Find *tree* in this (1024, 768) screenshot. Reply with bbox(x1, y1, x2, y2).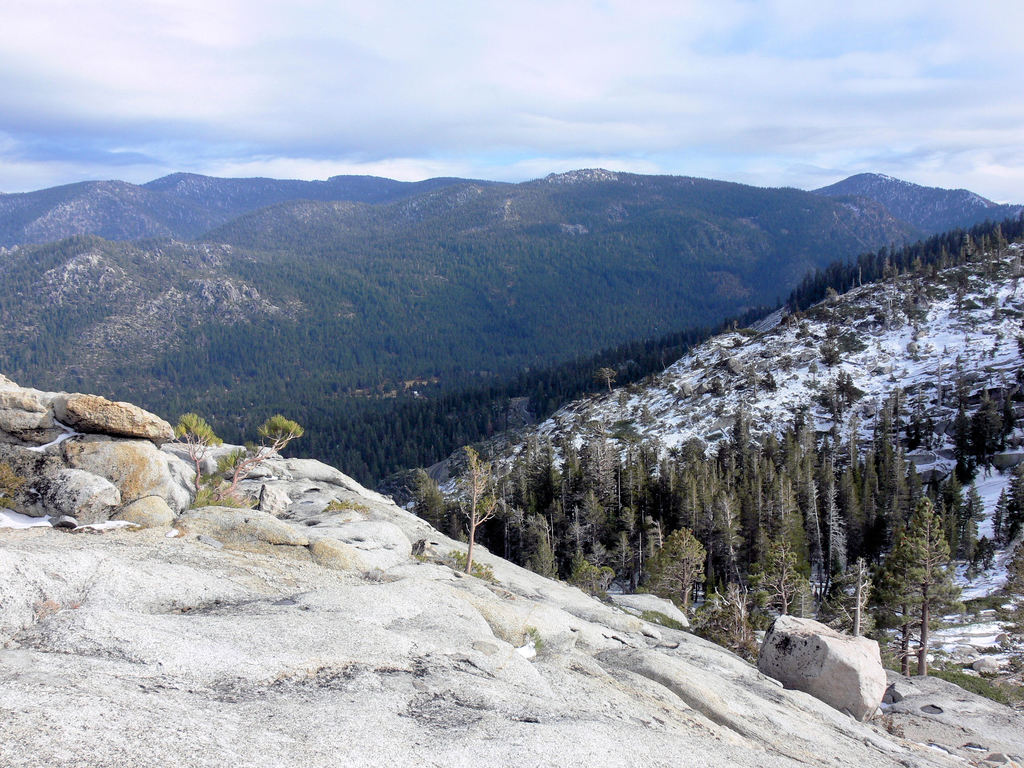
bbox(887, 498, 972, 680).
